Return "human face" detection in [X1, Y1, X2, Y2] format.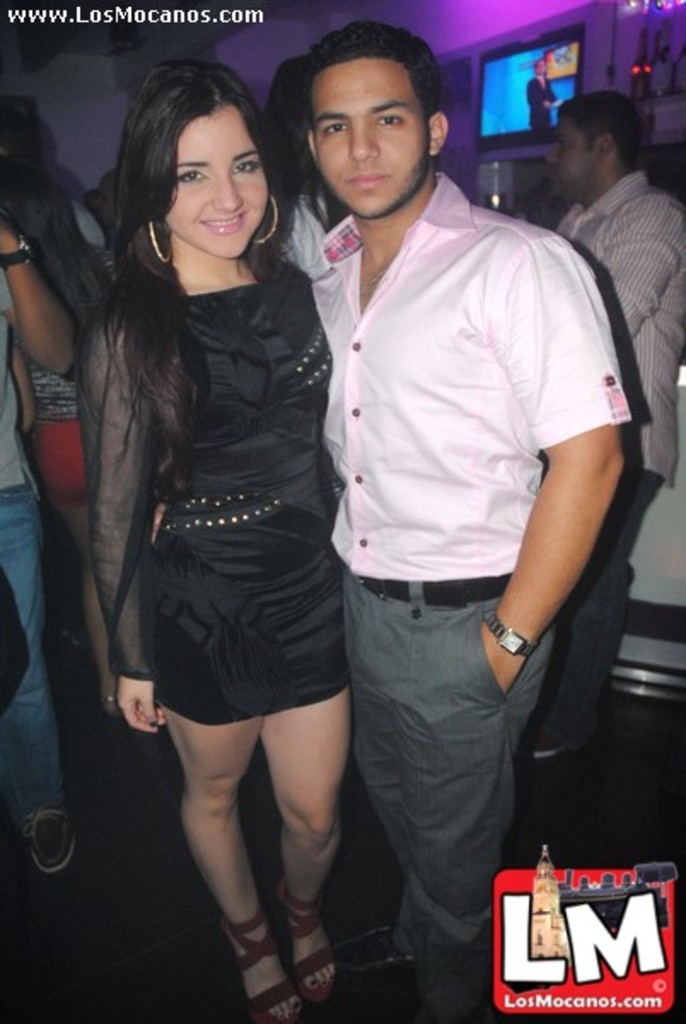
[546, 121, 596, 198].
